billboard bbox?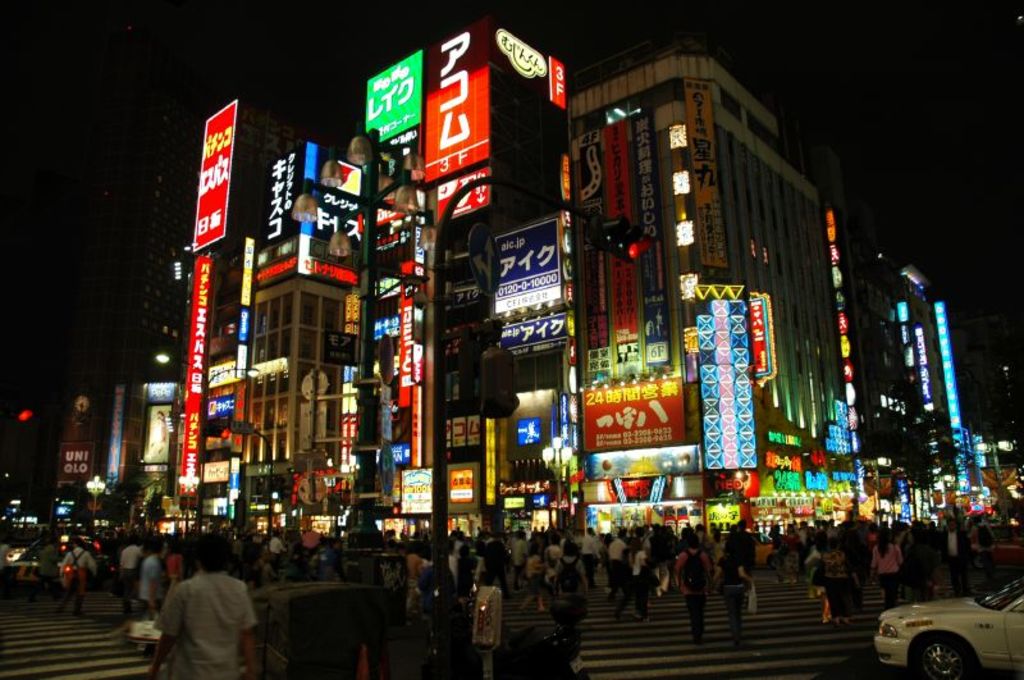
box=[369, 58, 419, 140]
